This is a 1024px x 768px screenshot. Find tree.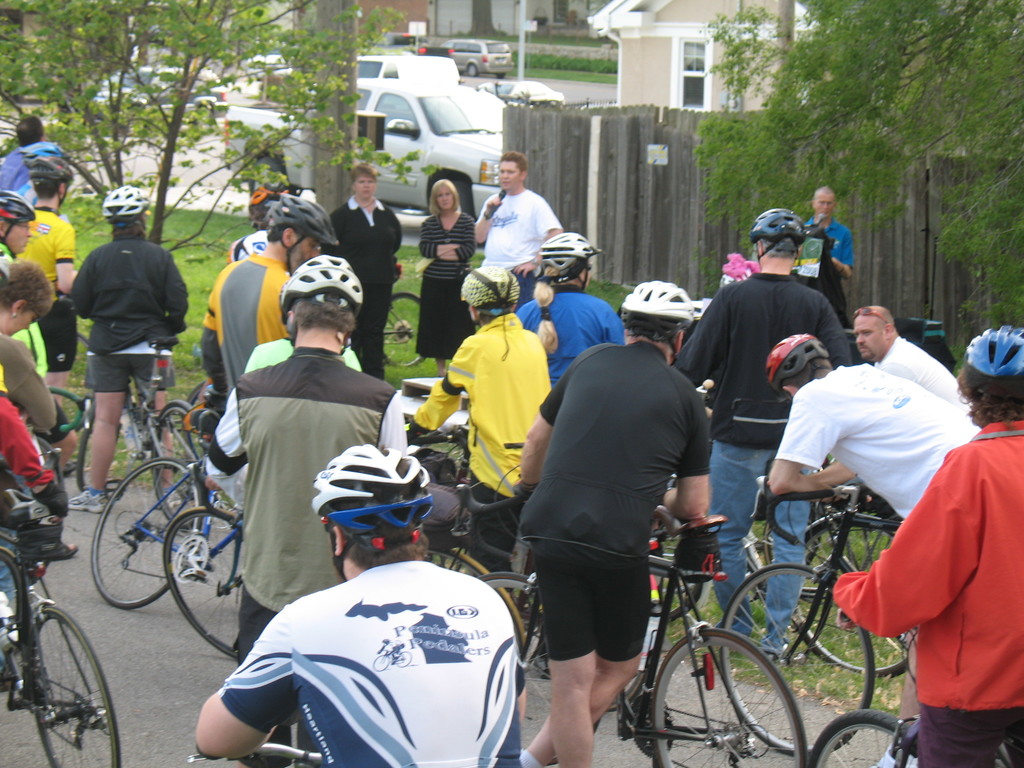
Bounding box: (x1=0, y1=0, x2=444, y2=349).
